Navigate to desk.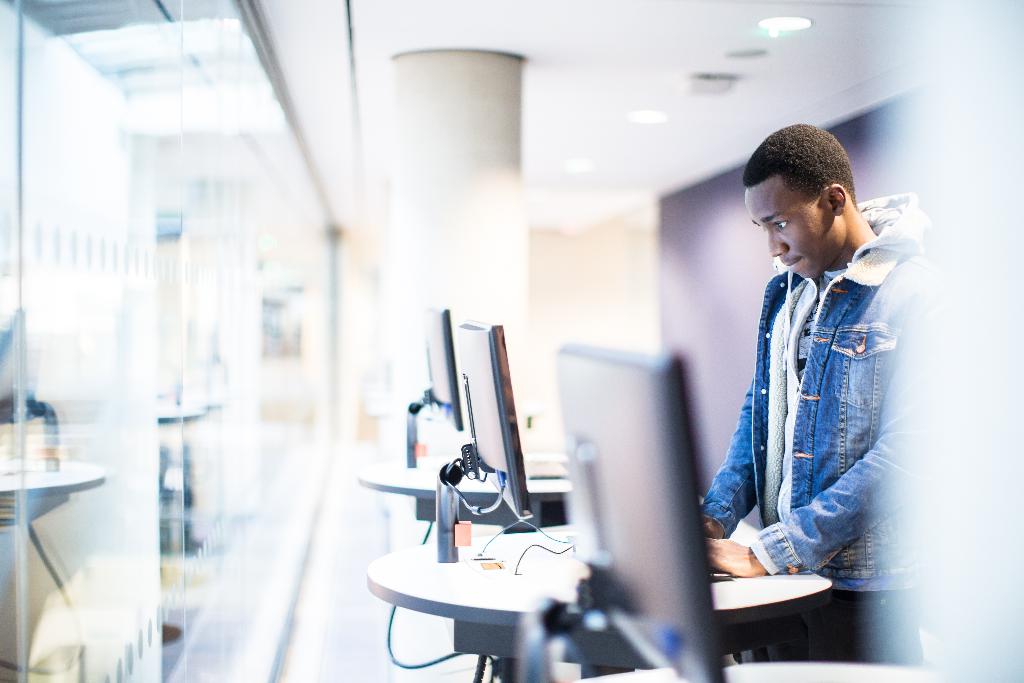
Navigation target: 364 529 831 679.
